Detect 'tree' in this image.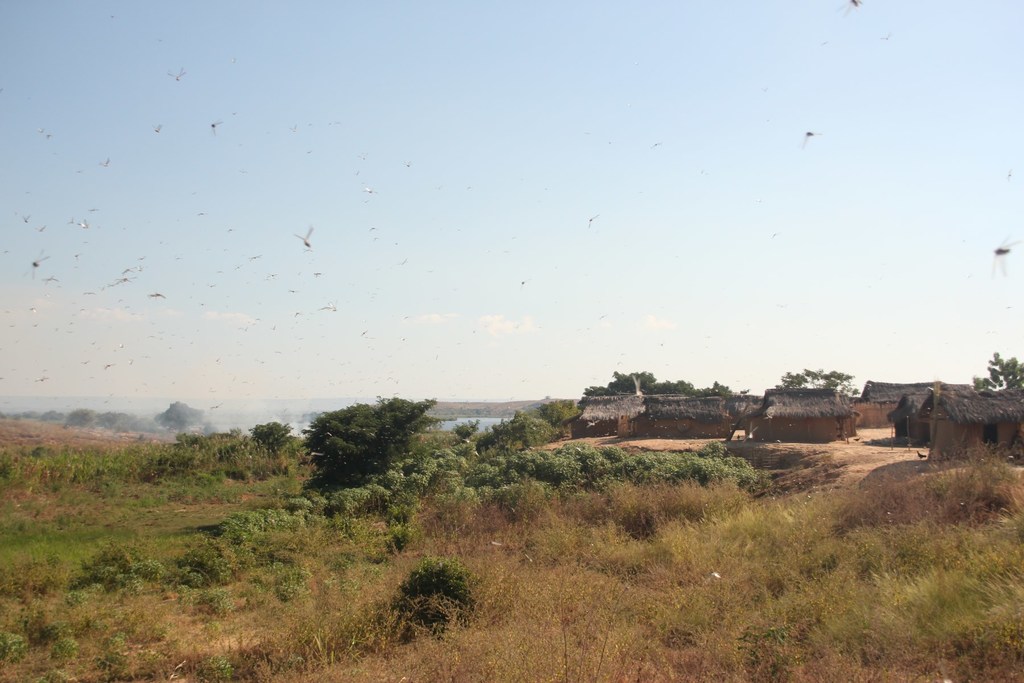
Detection: [left=767, top=362, right=856, bottom=403].
